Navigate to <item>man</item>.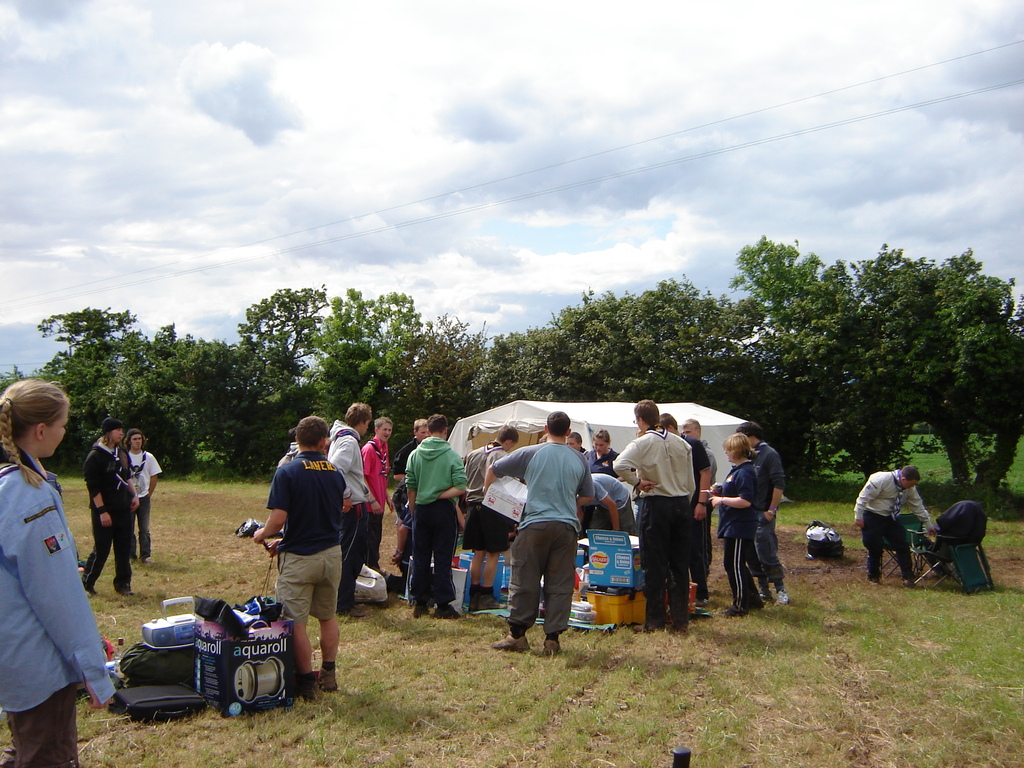
Navigation target: box=[390, 419, 430, 481].
